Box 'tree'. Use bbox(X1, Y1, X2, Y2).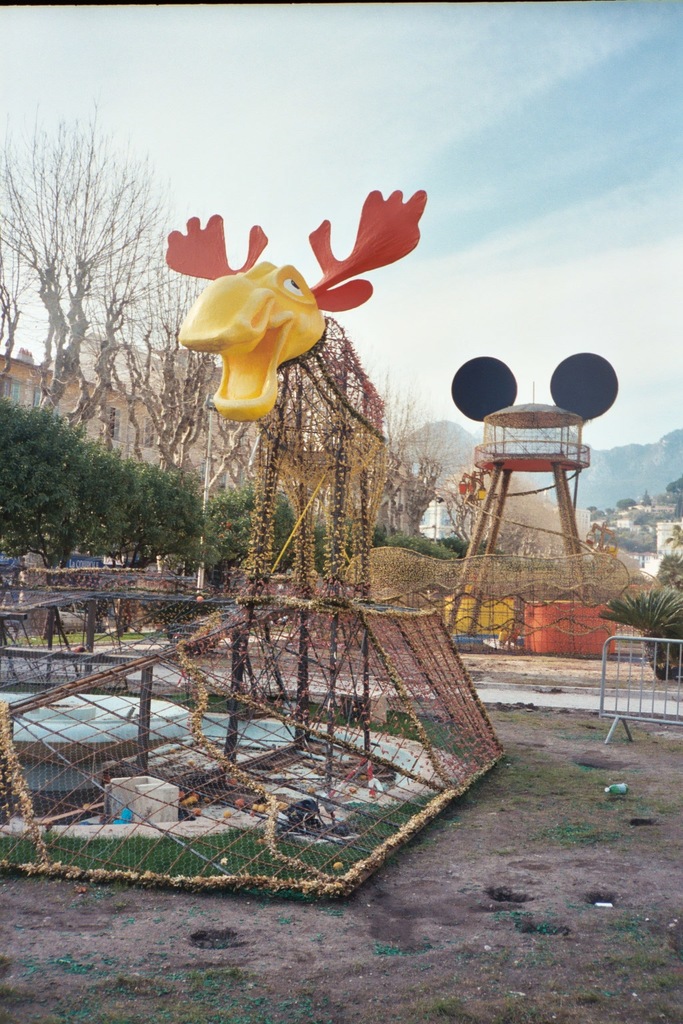
bbox(618, 495, 636, 517).
